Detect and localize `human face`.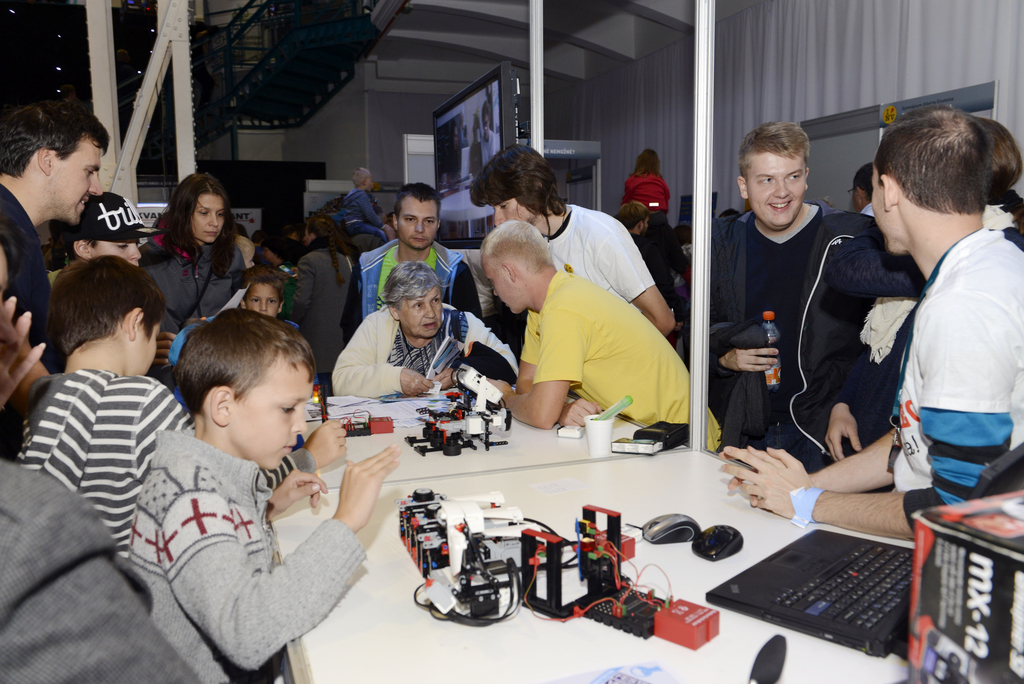
Localized at bbox=(390, 293, 438, 333).
